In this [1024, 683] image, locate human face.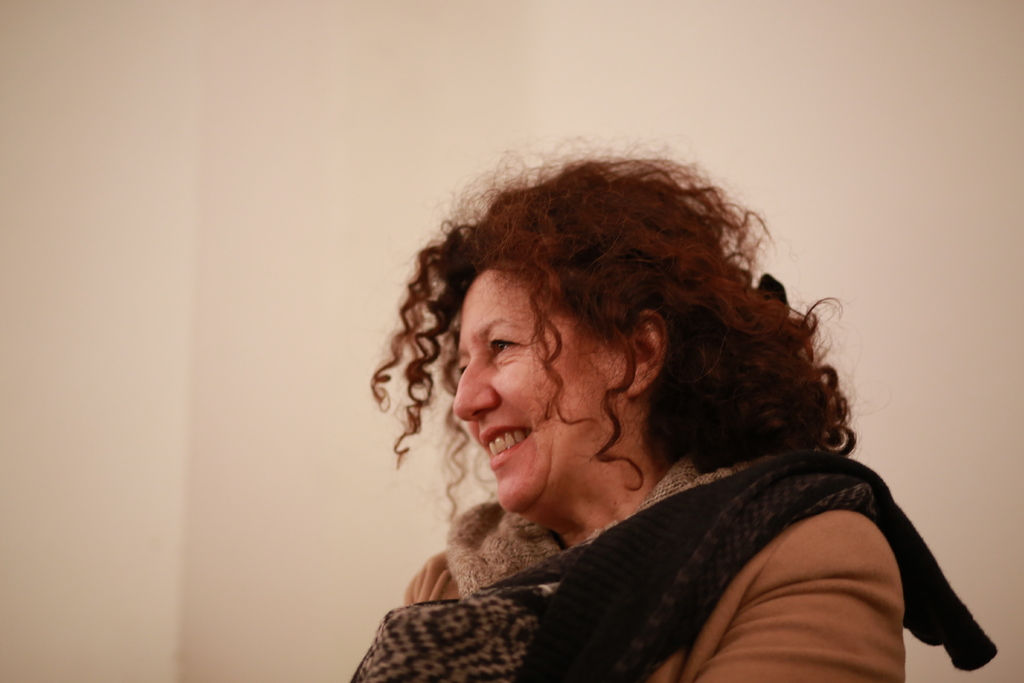
Bounding box: [449,273,618,514].
